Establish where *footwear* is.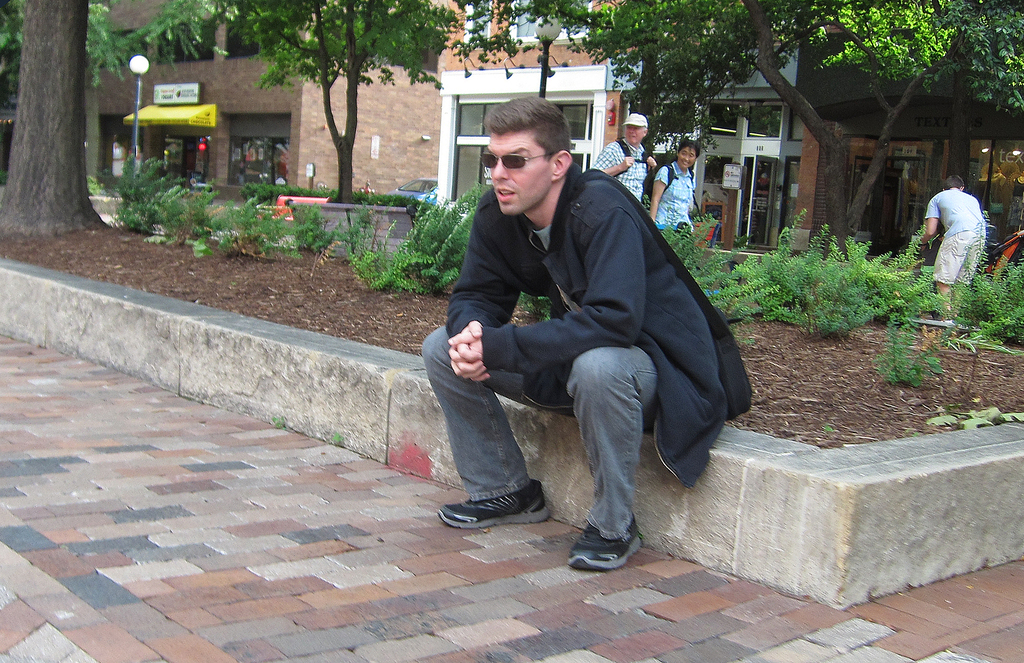
Established at [438,483,545,534].
